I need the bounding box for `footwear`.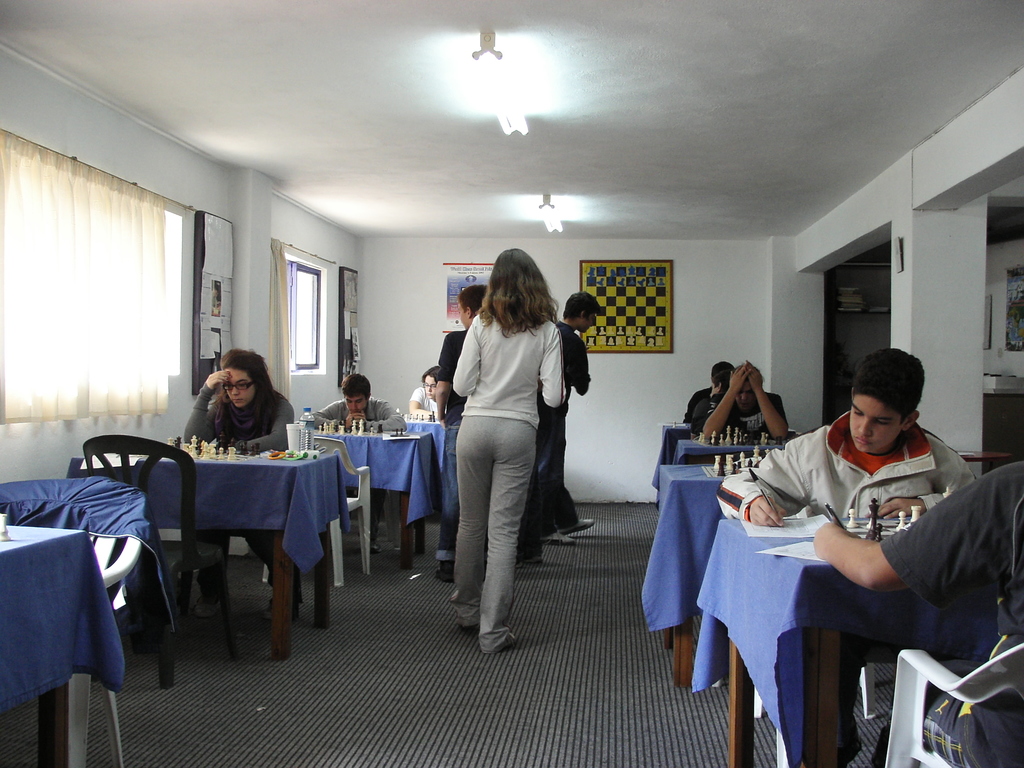
Here it is: <region>455, 621, 480, 640</region>.
